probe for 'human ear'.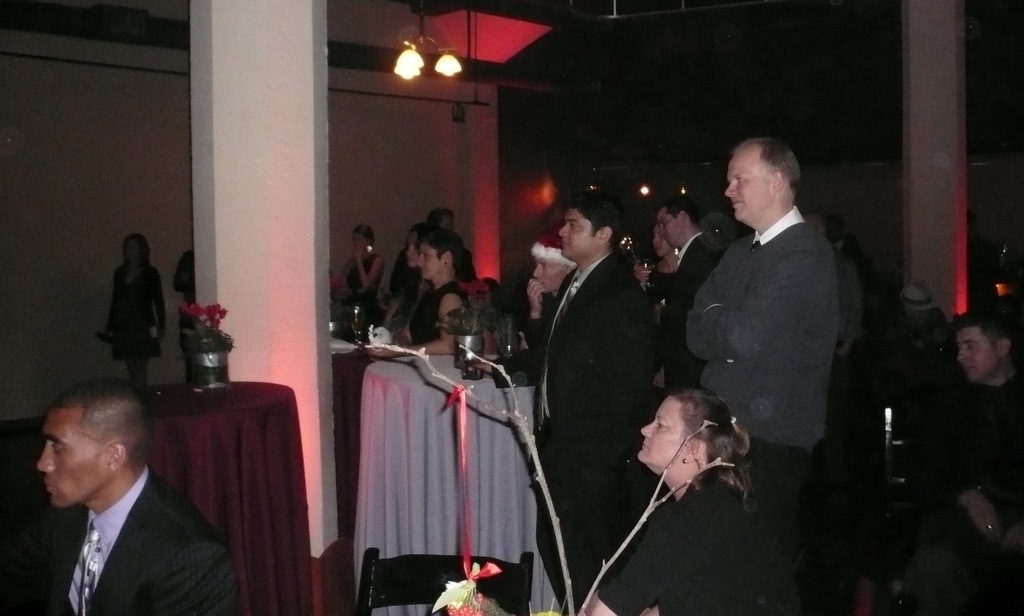
Probe result: {"x1": 770, "y1": 168, "x2": 784, "y2": 193}.
